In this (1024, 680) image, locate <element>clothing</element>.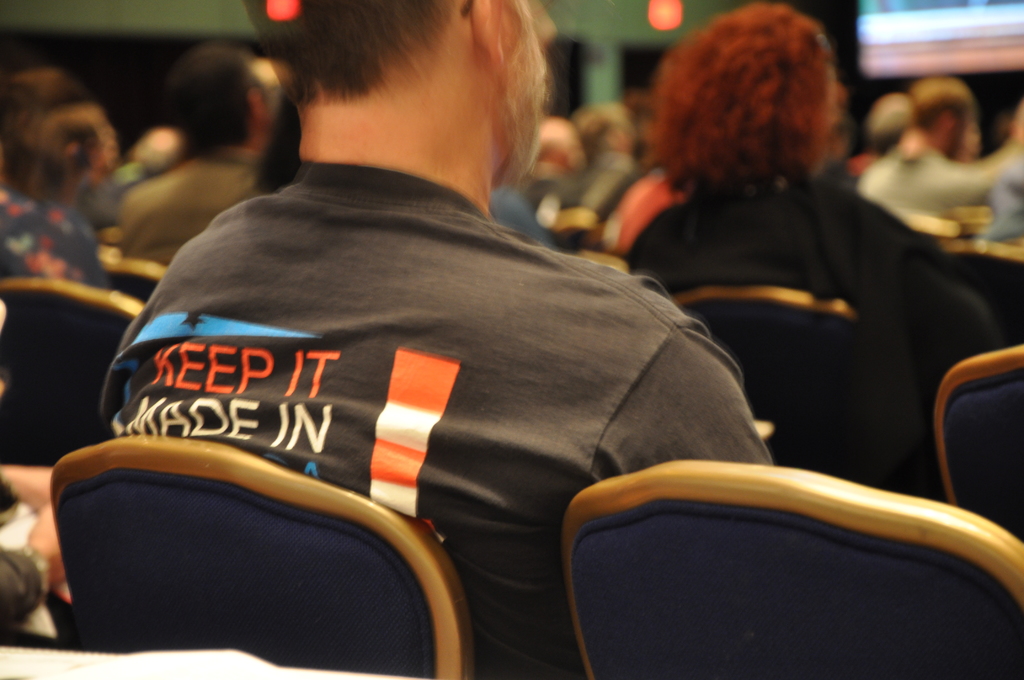
Bounding box: (850,142,997,248).
